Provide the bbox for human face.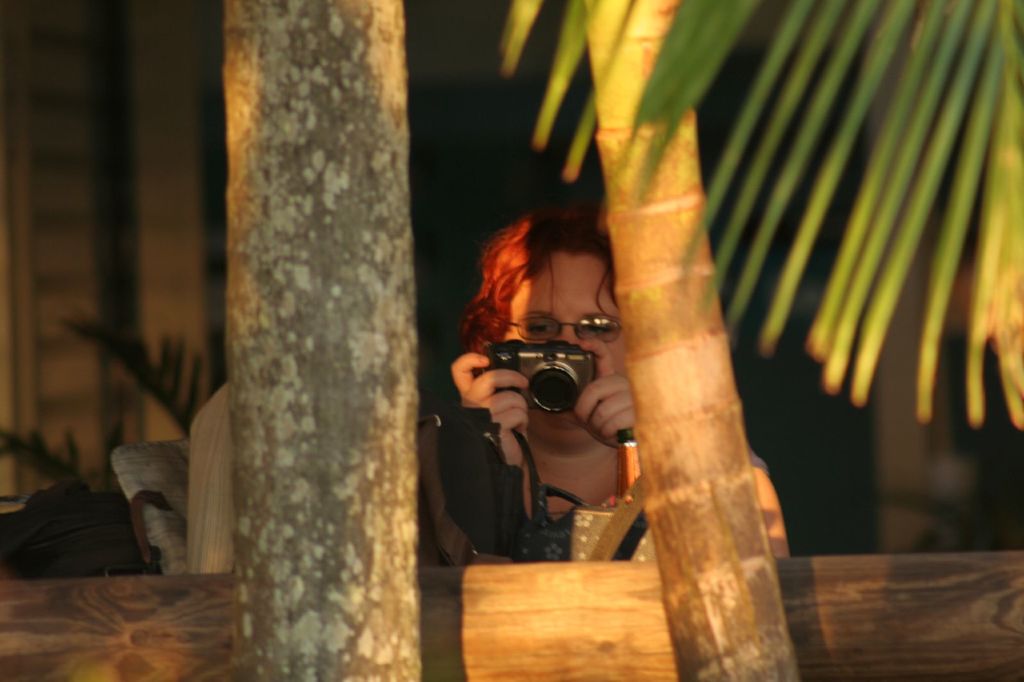
BBox(502, 246, 628, 409).
